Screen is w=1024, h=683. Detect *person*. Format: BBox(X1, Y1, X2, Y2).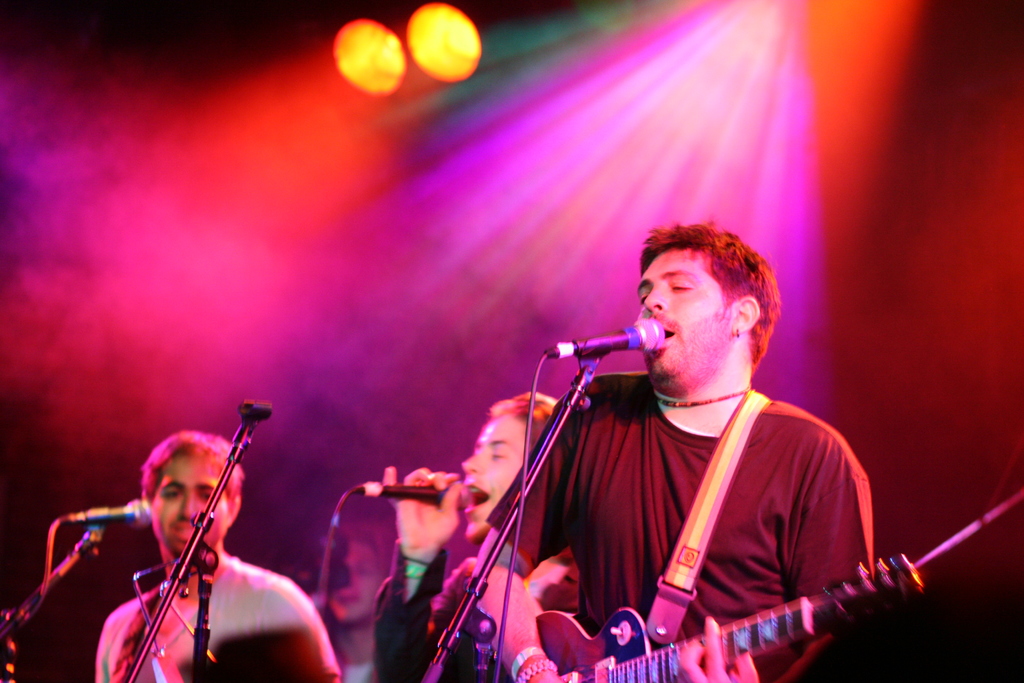
BBox(374, 389, 559, 682).
